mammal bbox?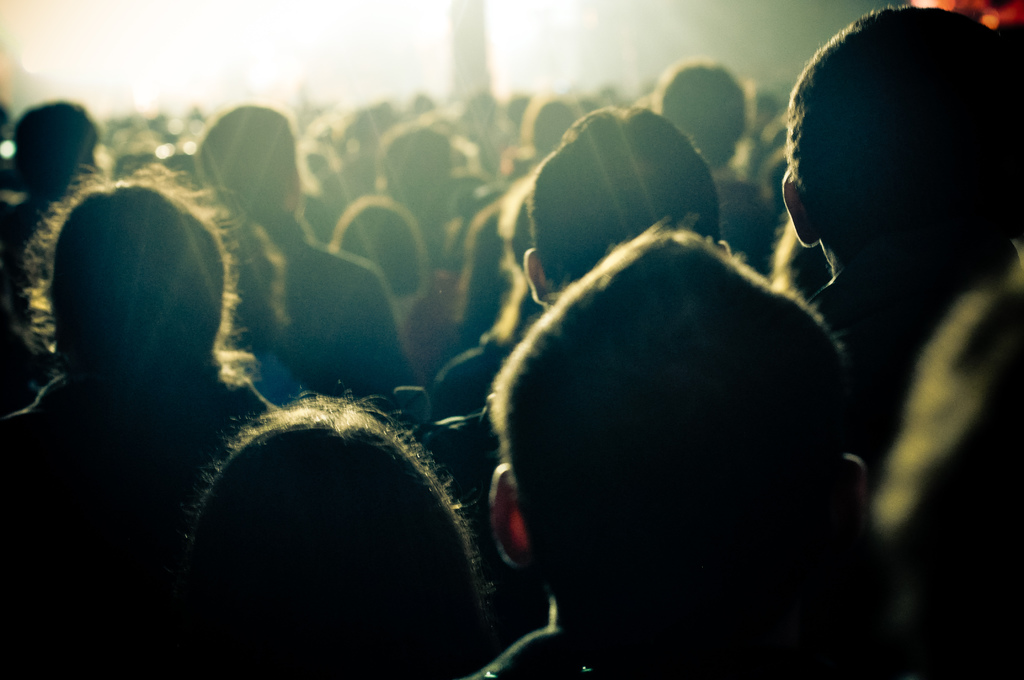
detection(778, 9, 1023, 679)
